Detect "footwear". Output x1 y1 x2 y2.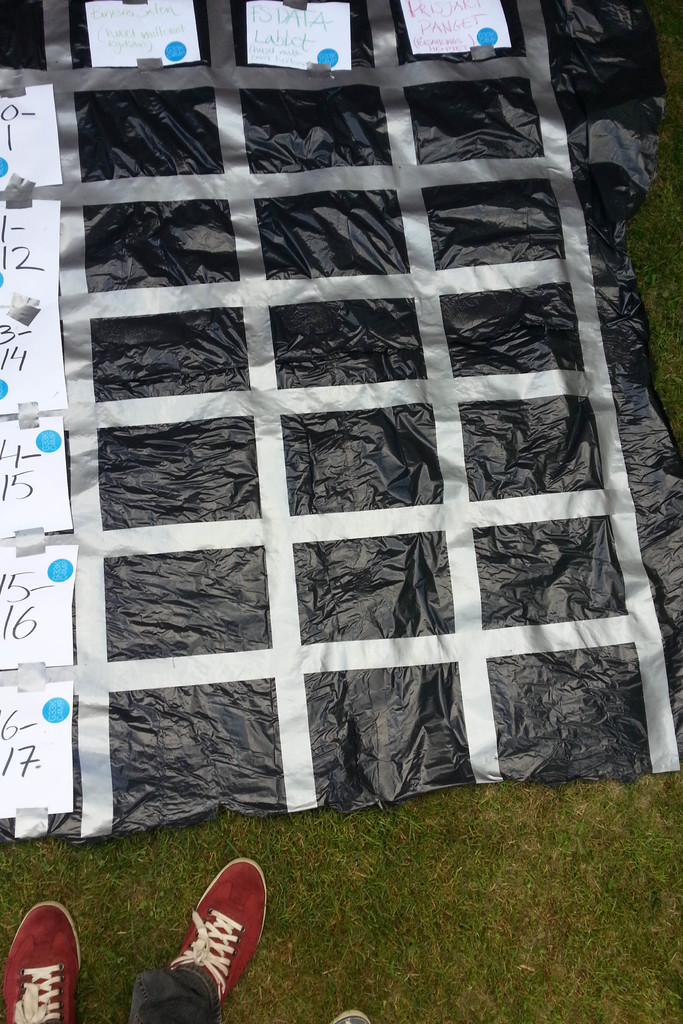
167 851 267 1019.
